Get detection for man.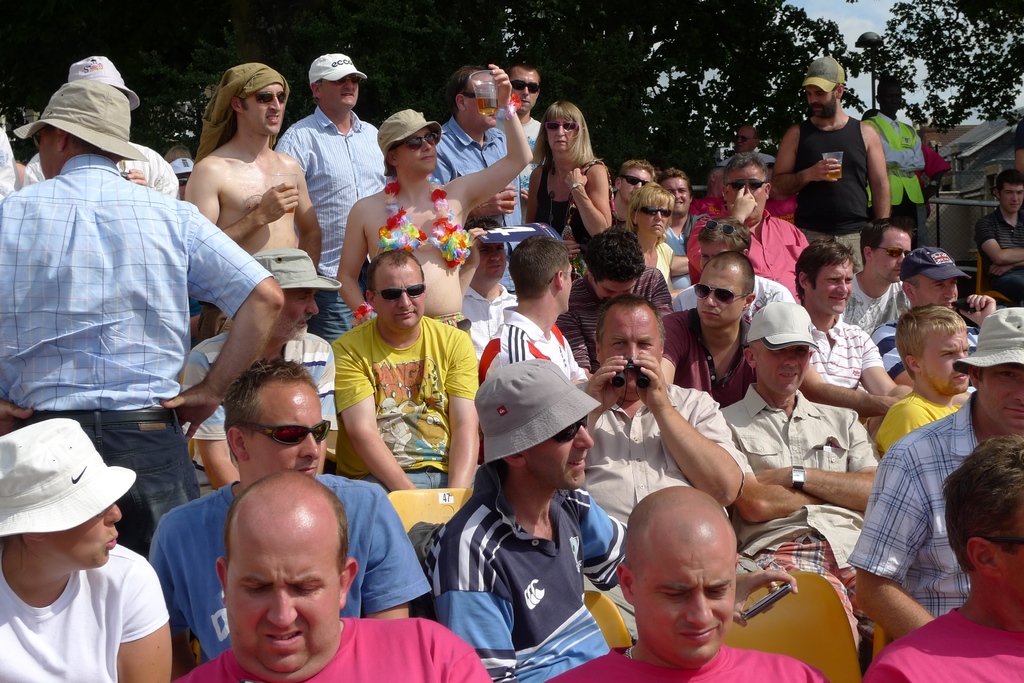
Detection: <region>787, 231, 907, 428</region>.
